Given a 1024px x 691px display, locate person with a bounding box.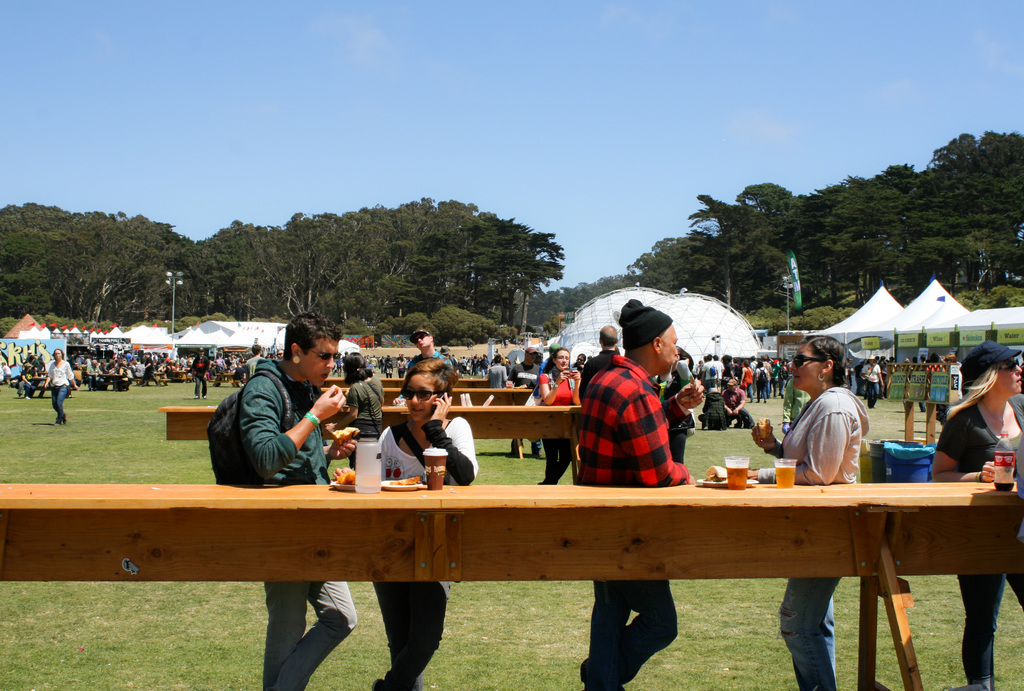
Located: locate(404, 325, 463, 378).
